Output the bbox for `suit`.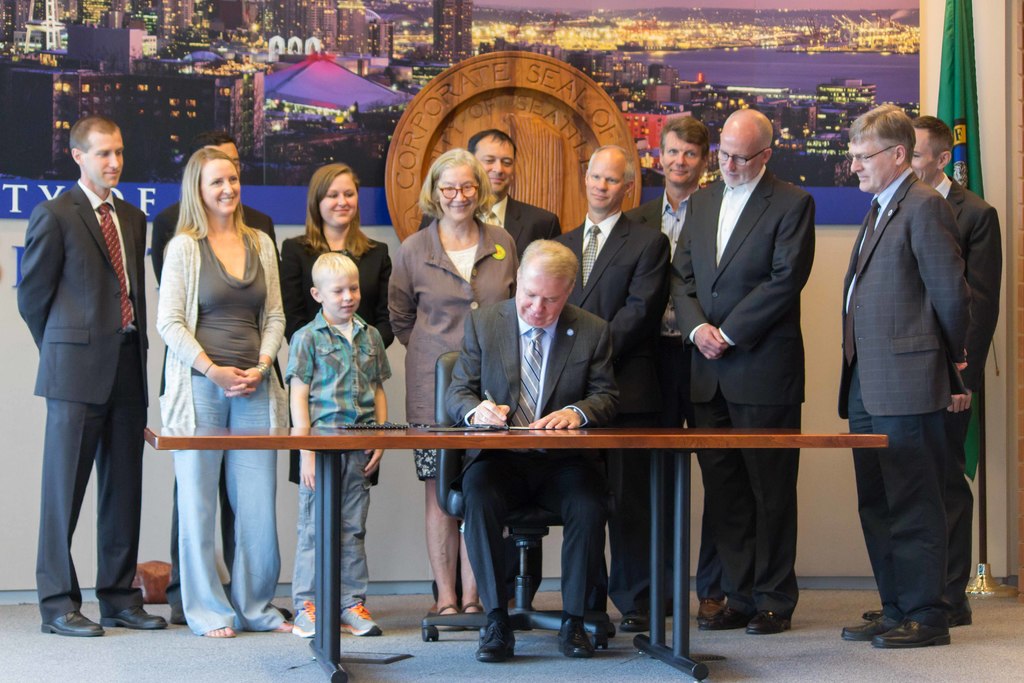
box=[933, 173, 1000, 614].
